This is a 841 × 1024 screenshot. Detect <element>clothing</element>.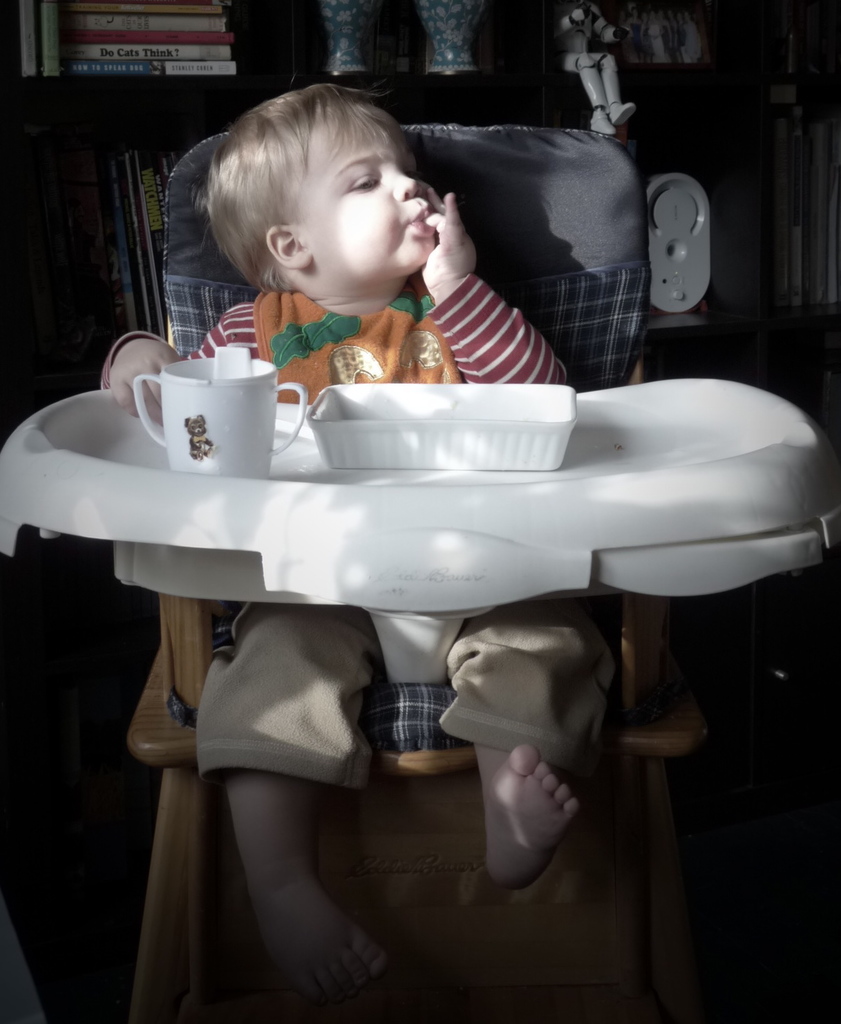
123, 177, 753, 858.
